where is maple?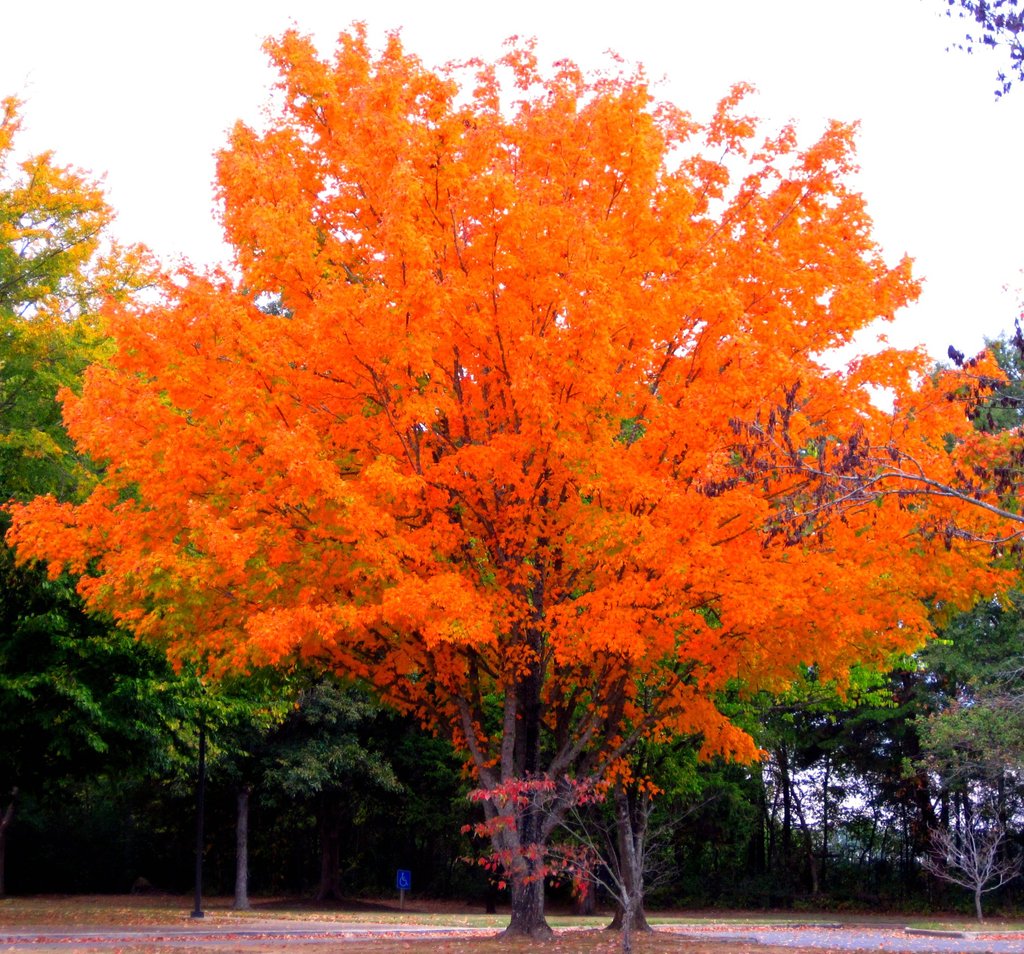
2:4:1023:951.
